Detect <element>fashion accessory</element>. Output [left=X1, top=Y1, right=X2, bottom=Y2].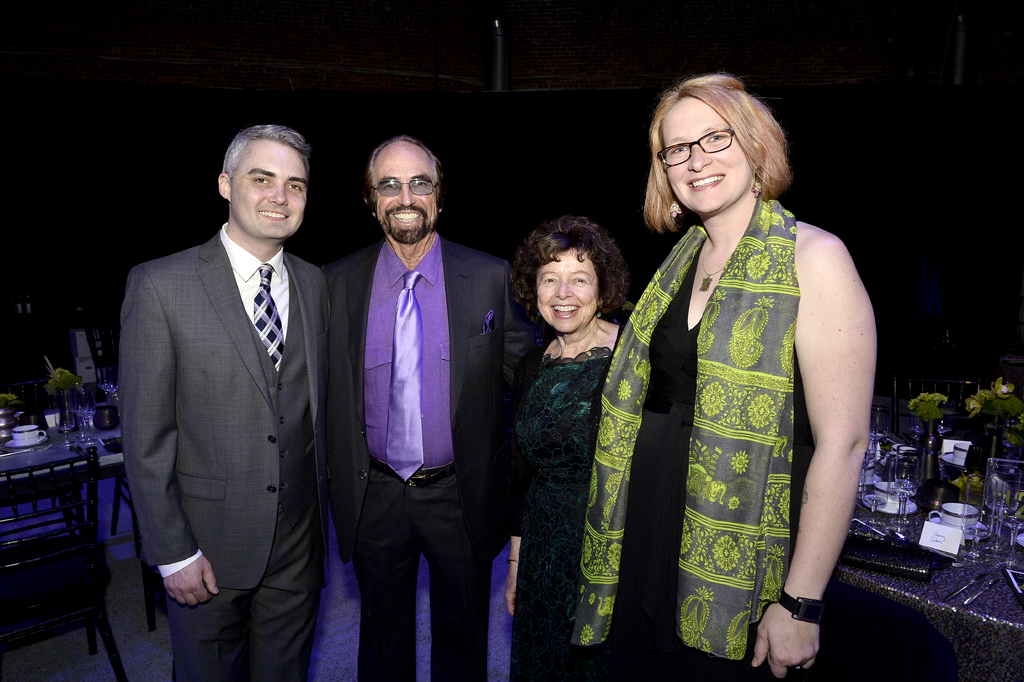
[left=785, top=664, right=804, bottom=672].
